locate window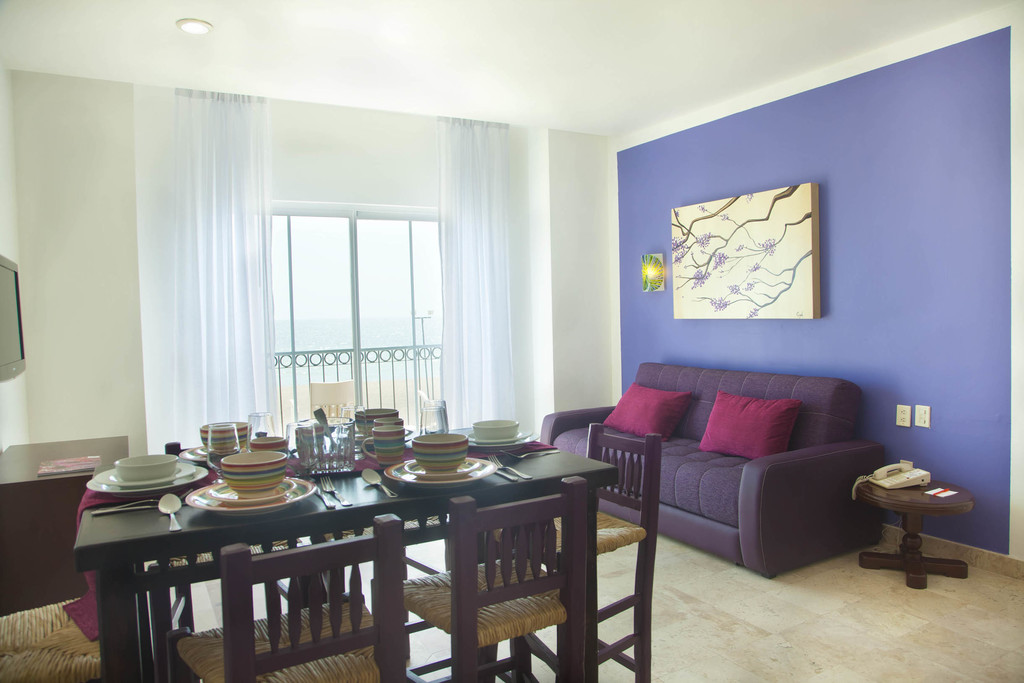
rect(264, 208, 442, 418)
